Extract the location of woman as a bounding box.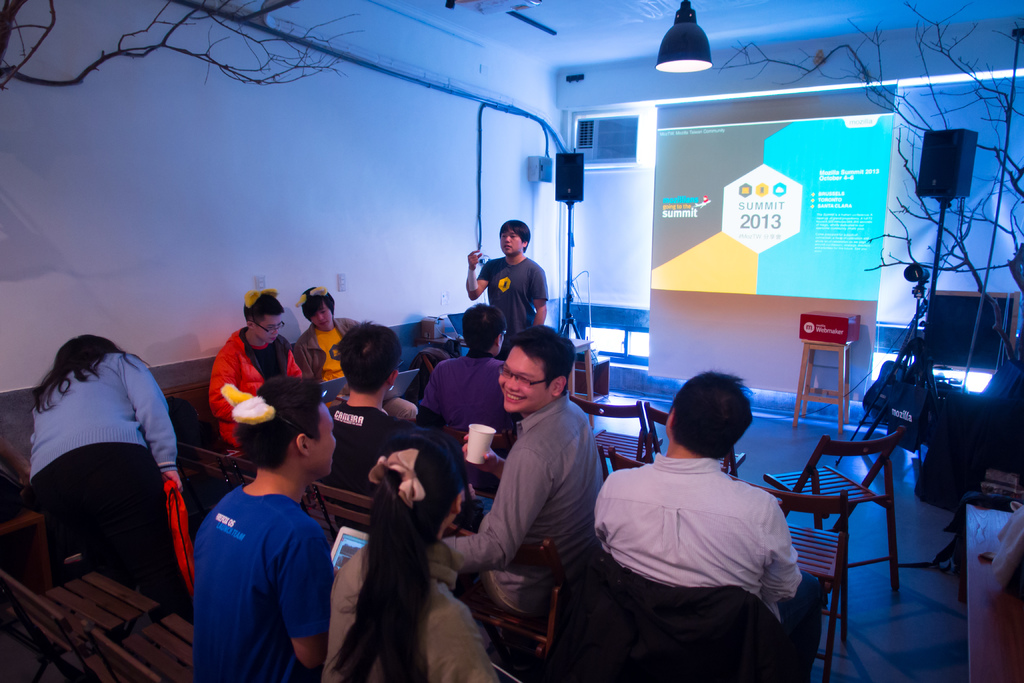
bbox(20, 331, 189, 597).
